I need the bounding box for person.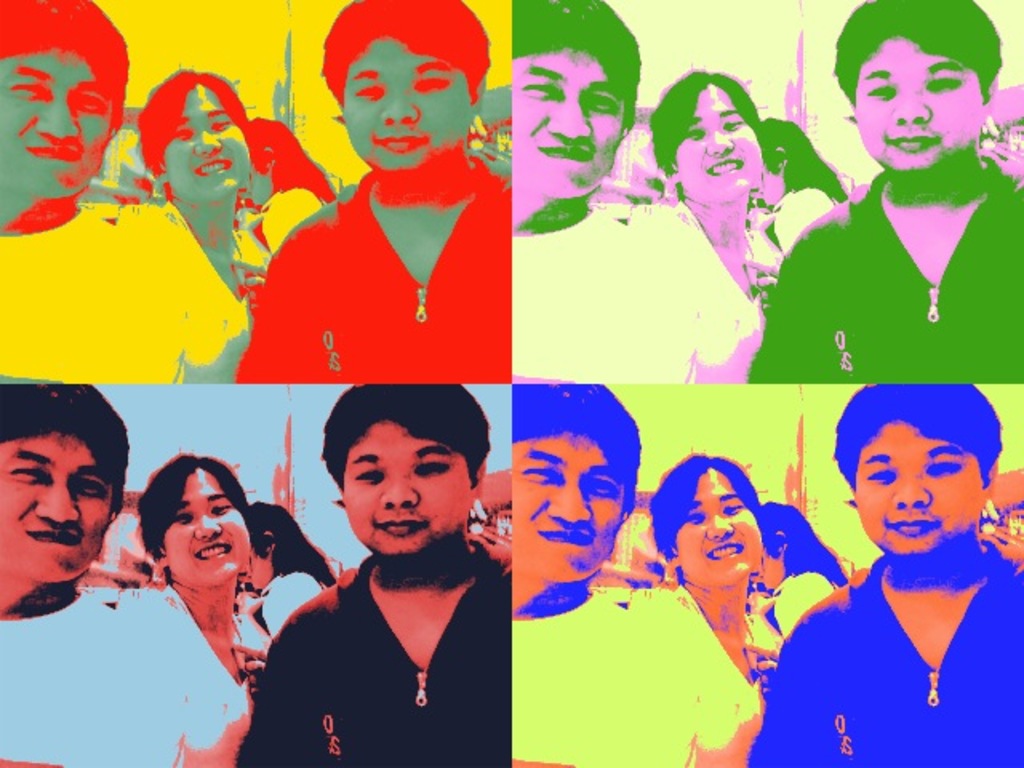
Here it is: {"x1": 246, "y1": 506, "x2": 346, "y2": 640}.
